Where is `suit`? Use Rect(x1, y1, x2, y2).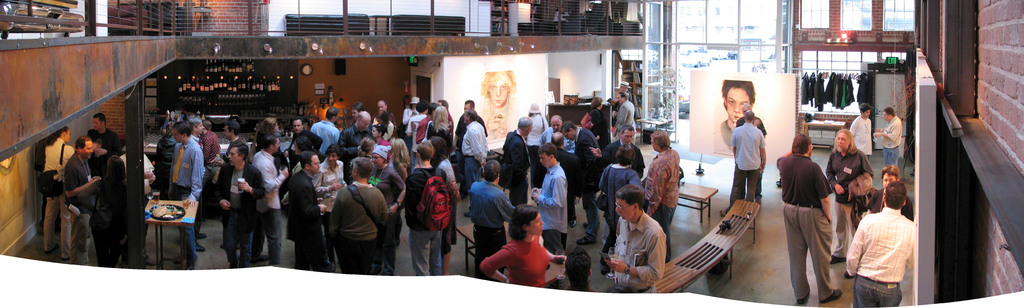
Rect(286, 170, 326, 270).
